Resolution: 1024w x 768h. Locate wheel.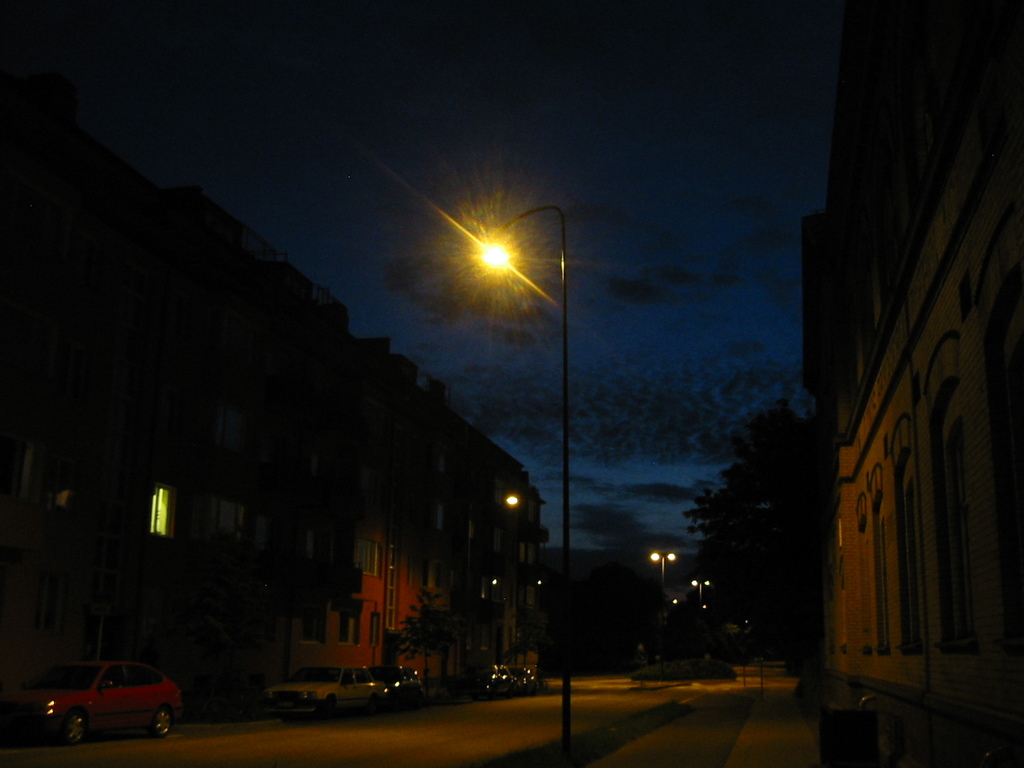
66/711/89/746.
